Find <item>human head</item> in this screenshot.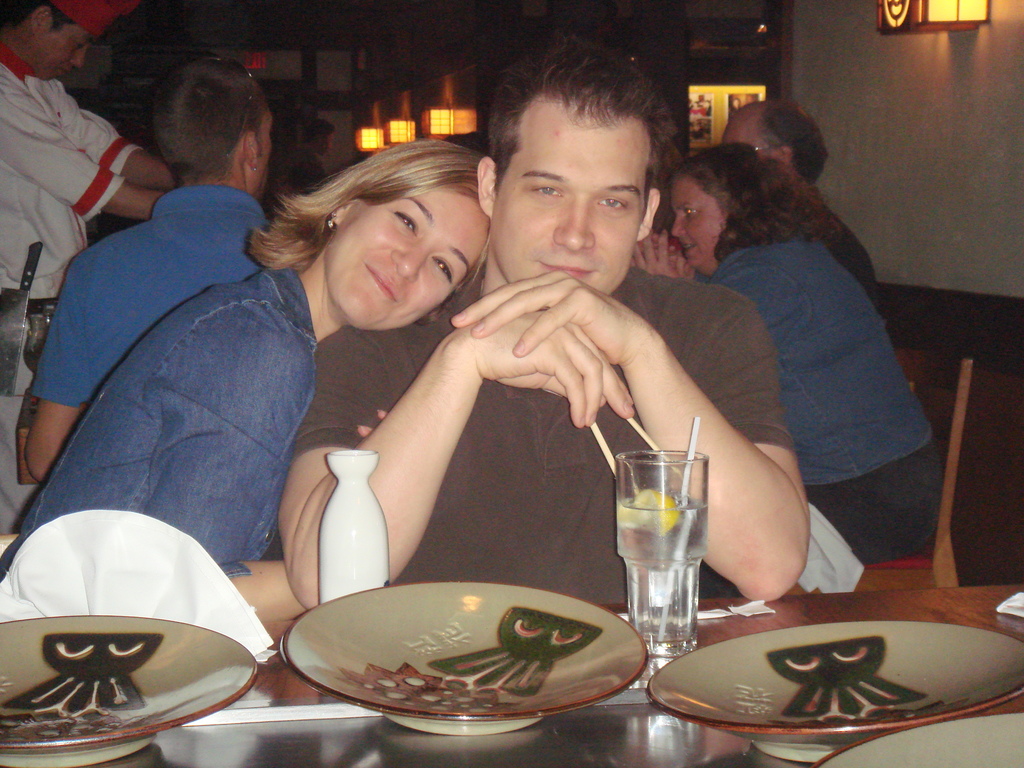
The bounding box for <item>human head</item> is <bbox>13, 0, 97, 80</bbox>.
